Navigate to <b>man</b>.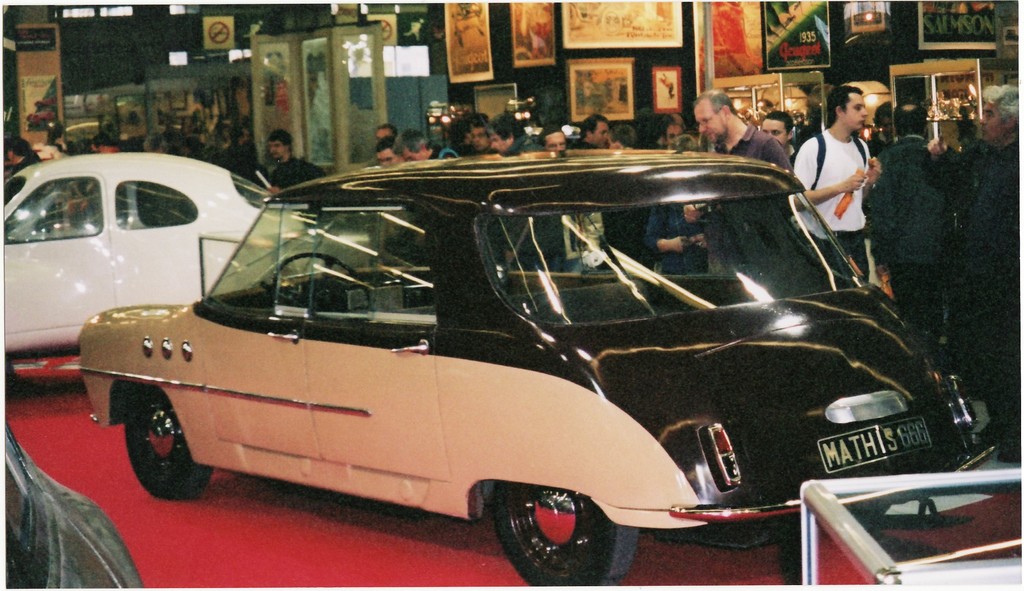
Navigation target: [left=396, top=129, right=458, bottom=170].
